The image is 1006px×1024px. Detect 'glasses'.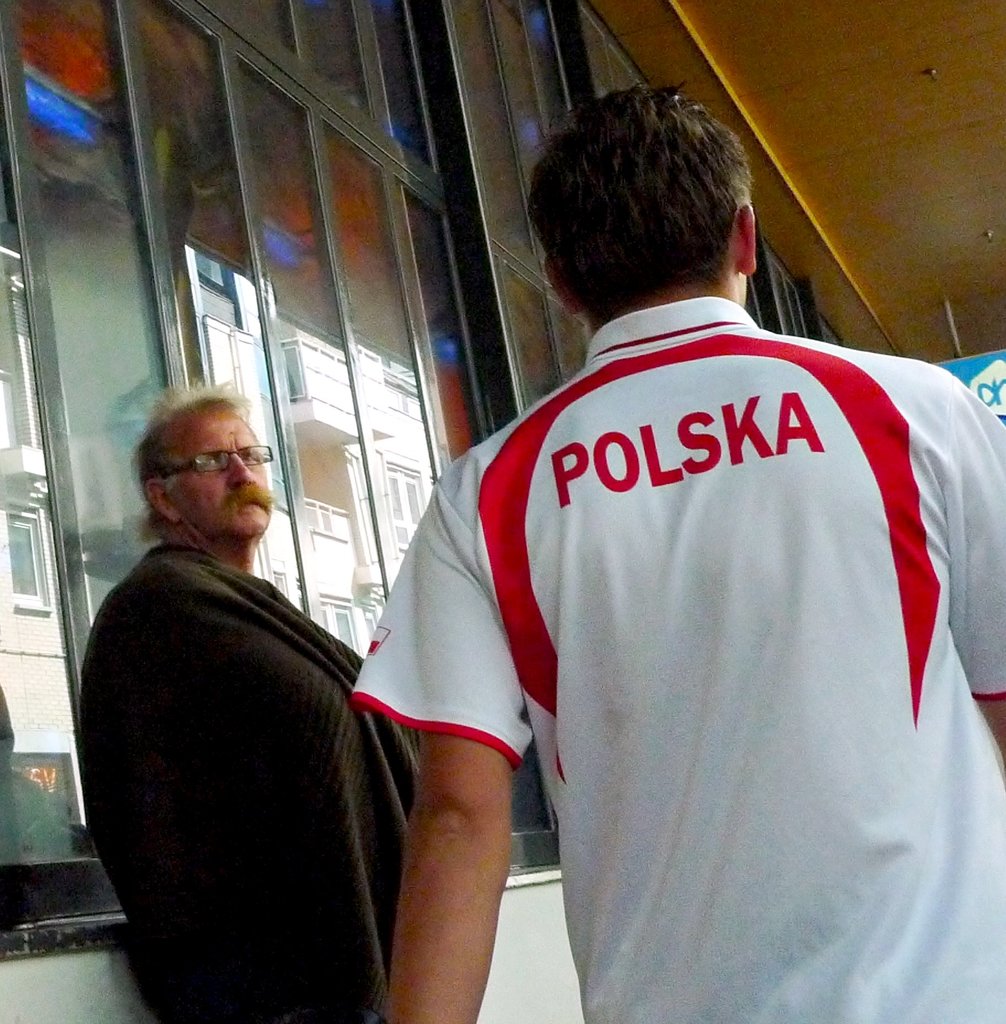
Detection: (left=153, top=447, right=277, bottom=483).
